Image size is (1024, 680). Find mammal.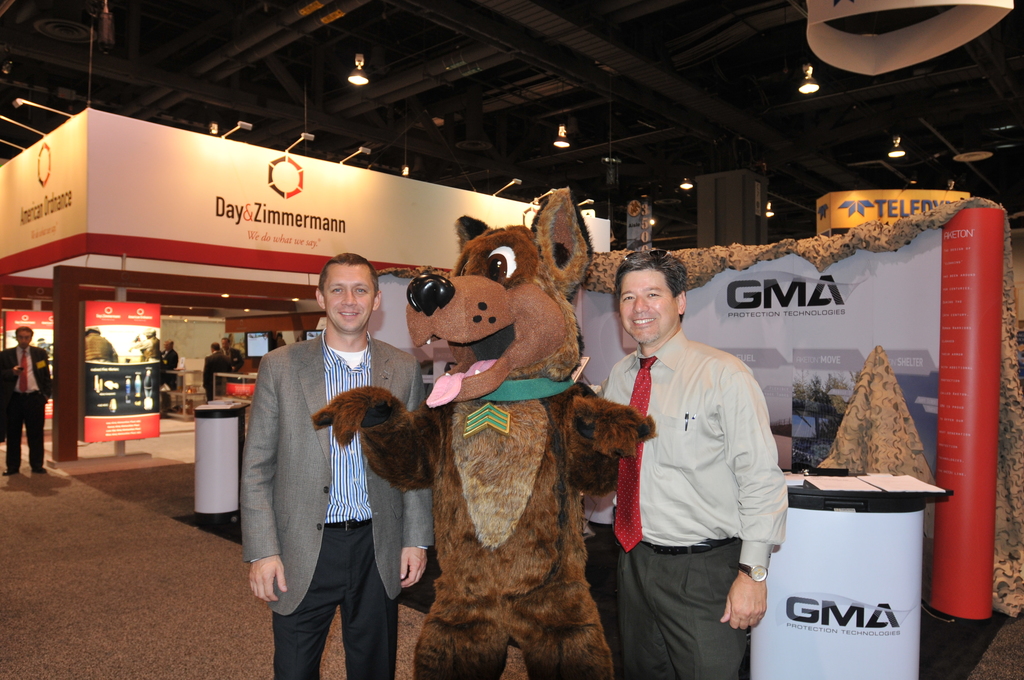
(243, 252, 433, 679).
